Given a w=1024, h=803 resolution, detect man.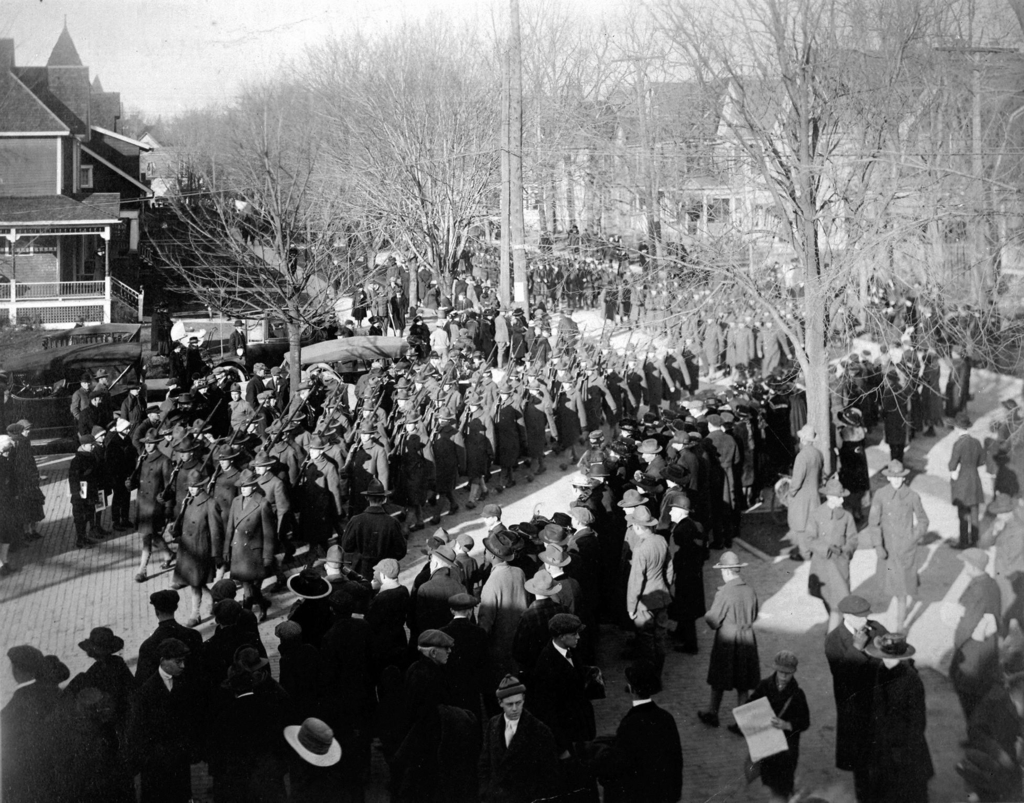
[left=811, top=590, right=891, bottom=802].
